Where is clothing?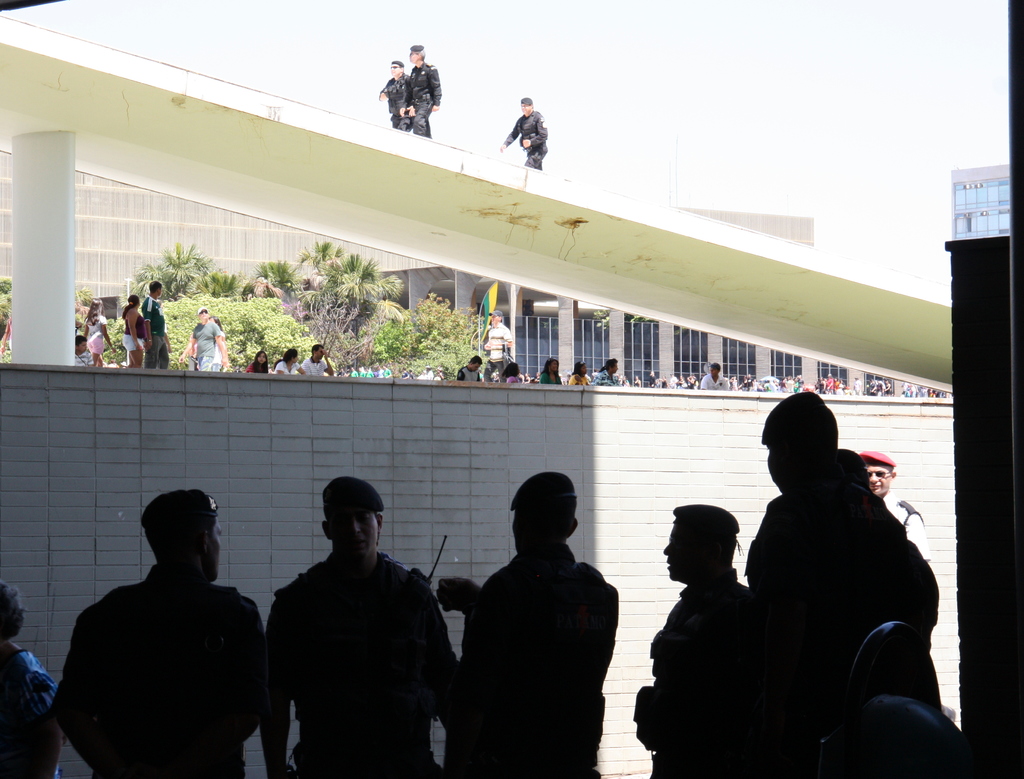
x1=596 y1=363 x2=622 y2=386.
